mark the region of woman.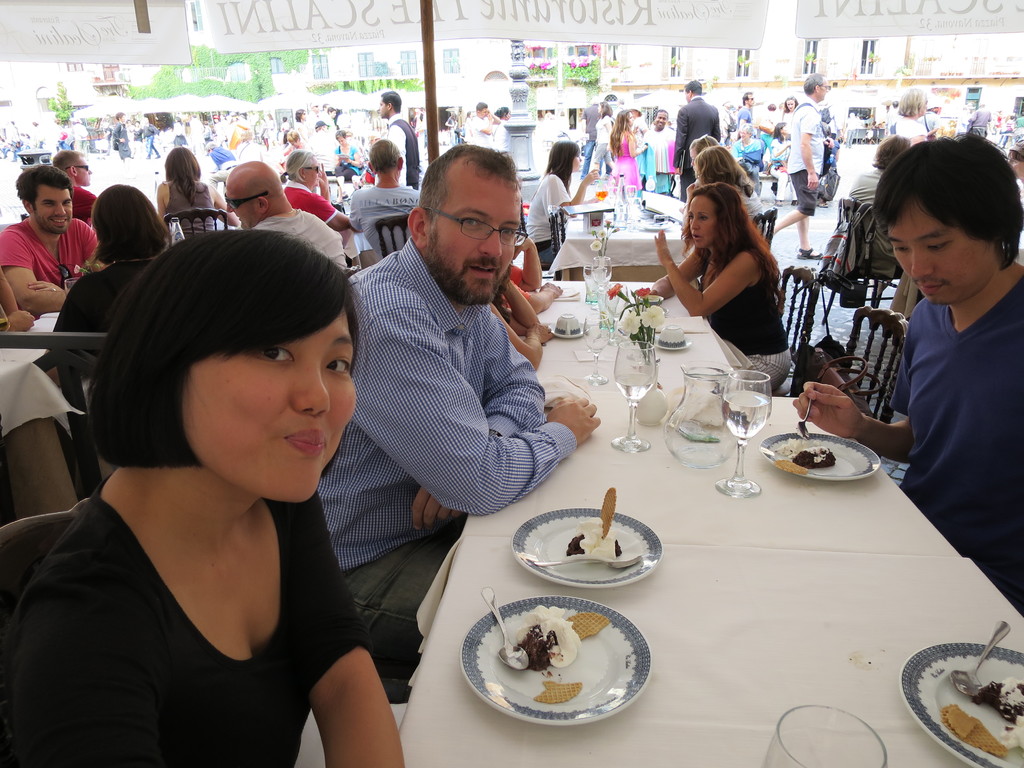
Region: detection(287, 129, 307, 154).
